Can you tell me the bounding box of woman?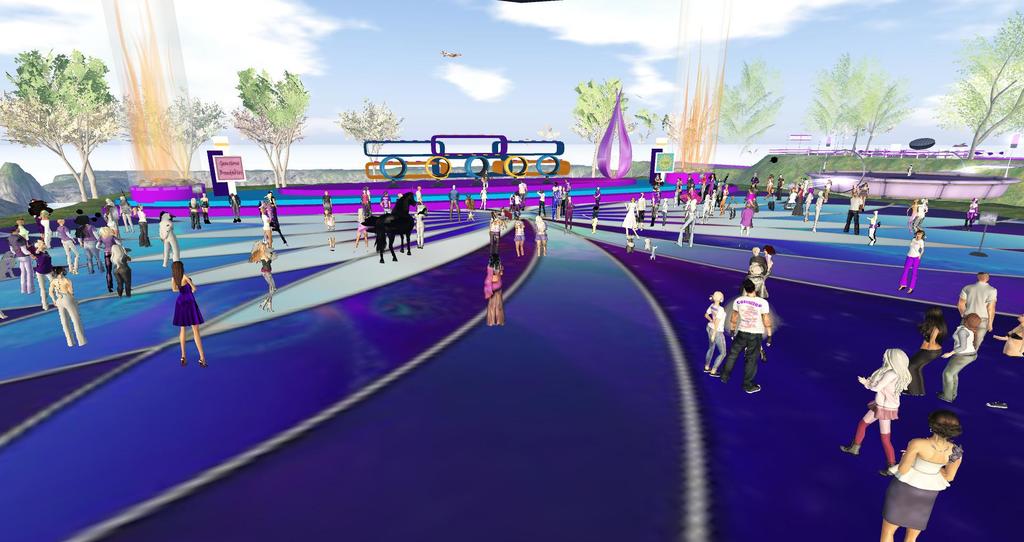
(x1=25, y1=241, x2=58, y2=308).
